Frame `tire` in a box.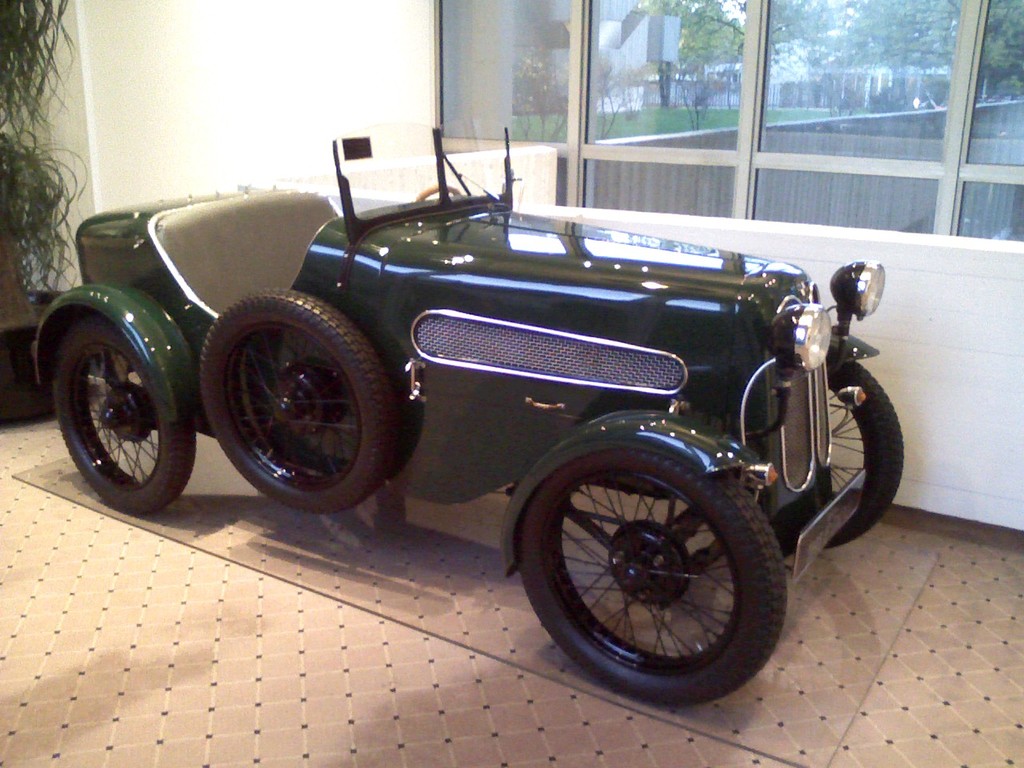
BBox(51, 315, 195, 514).
